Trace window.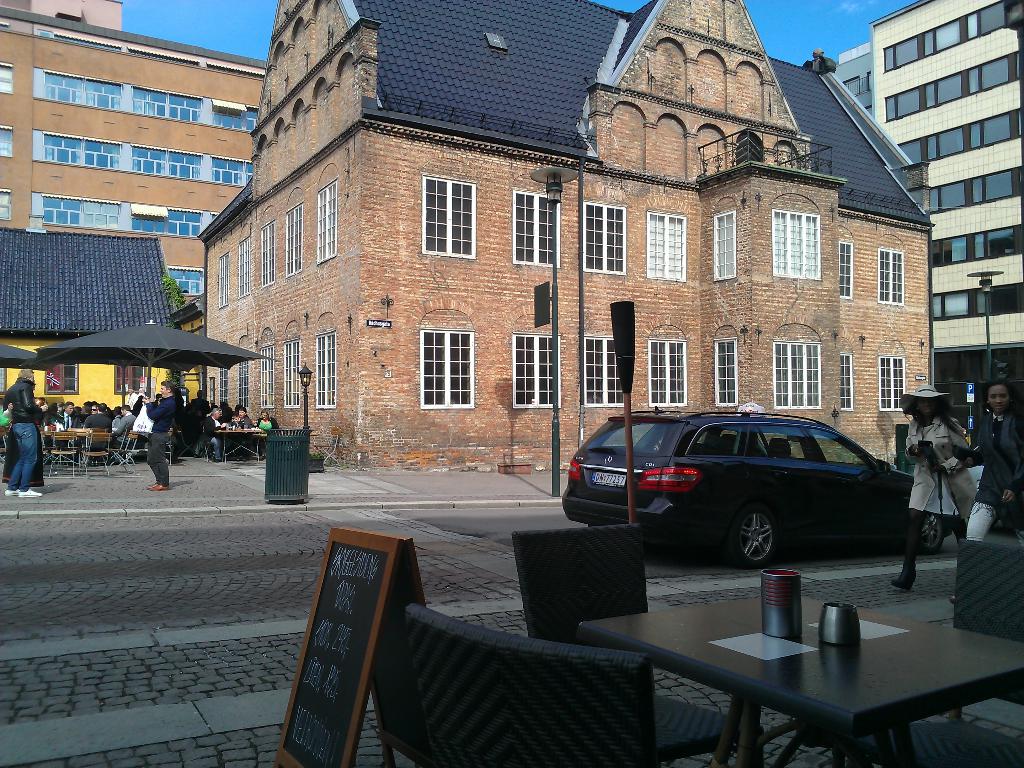
Traced to 41 362 78 395.
